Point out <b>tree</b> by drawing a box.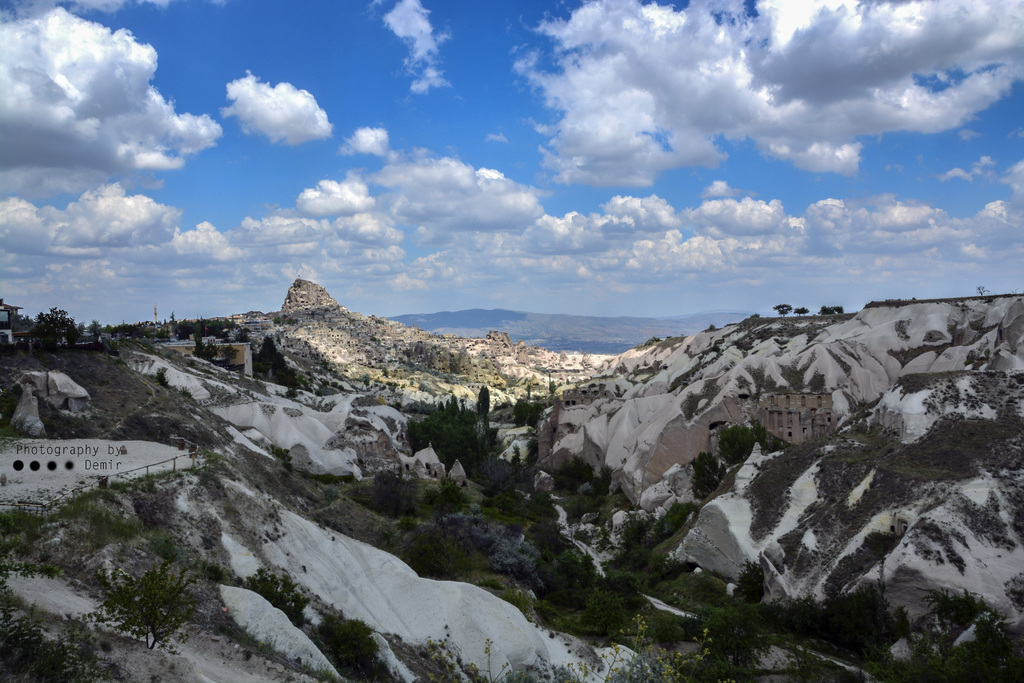
x1=769 y1=302 x2=794 y2=320.
